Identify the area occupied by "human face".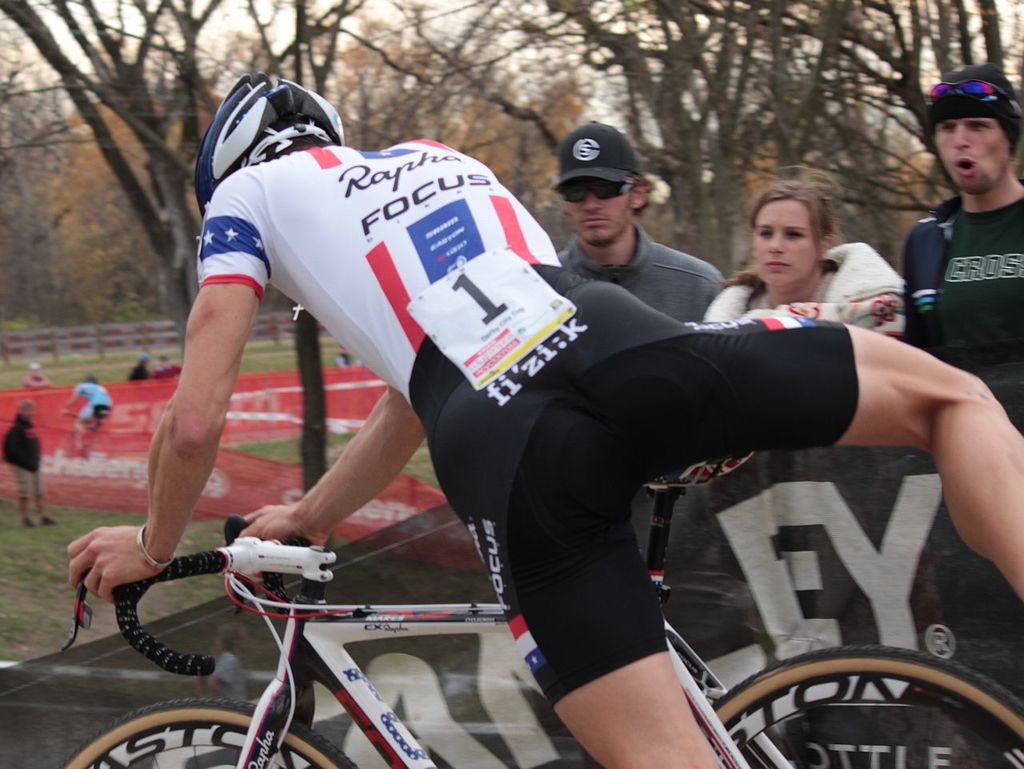
Area: [933,114,1013,195].
